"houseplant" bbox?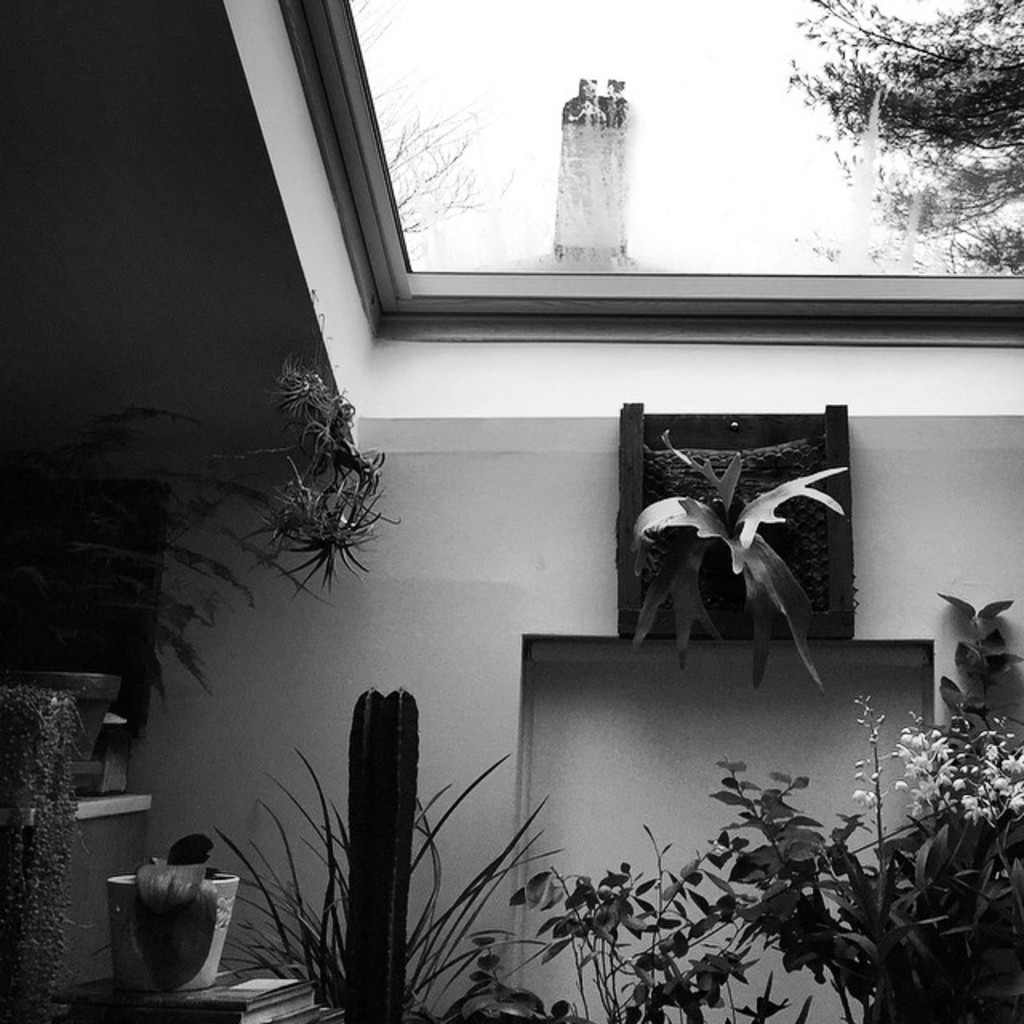
locate(109, 830, 243, 995)
